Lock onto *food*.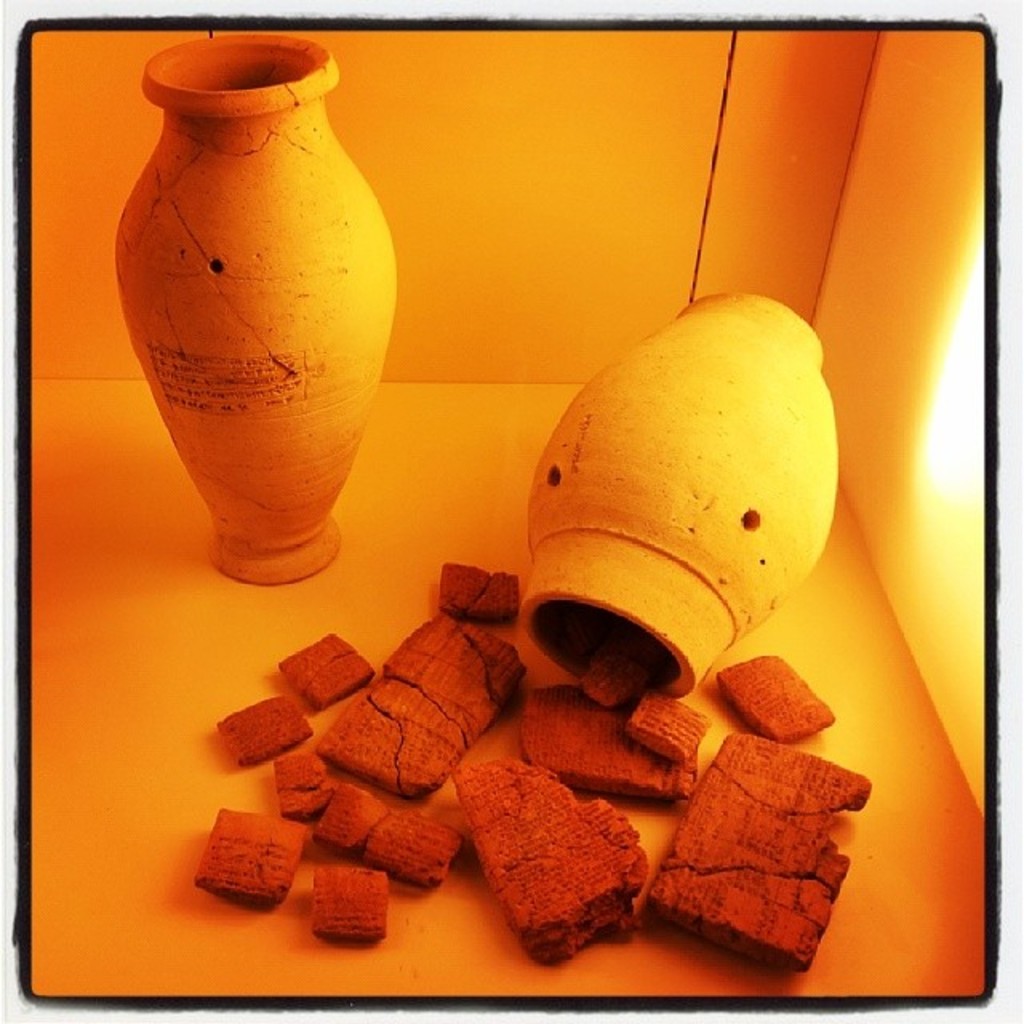
Locked: {"x1": 309, "y1": 858, "x2": 394, "y2": 939}.
